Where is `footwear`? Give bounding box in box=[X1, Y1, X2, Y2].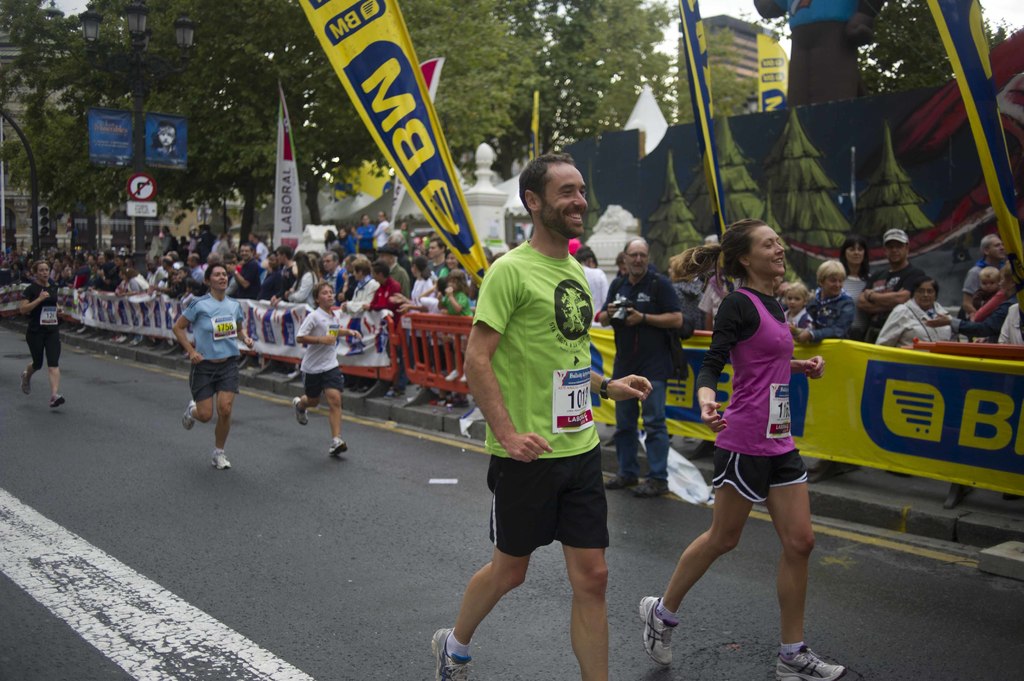
box=[649, 597, 703, 669].
